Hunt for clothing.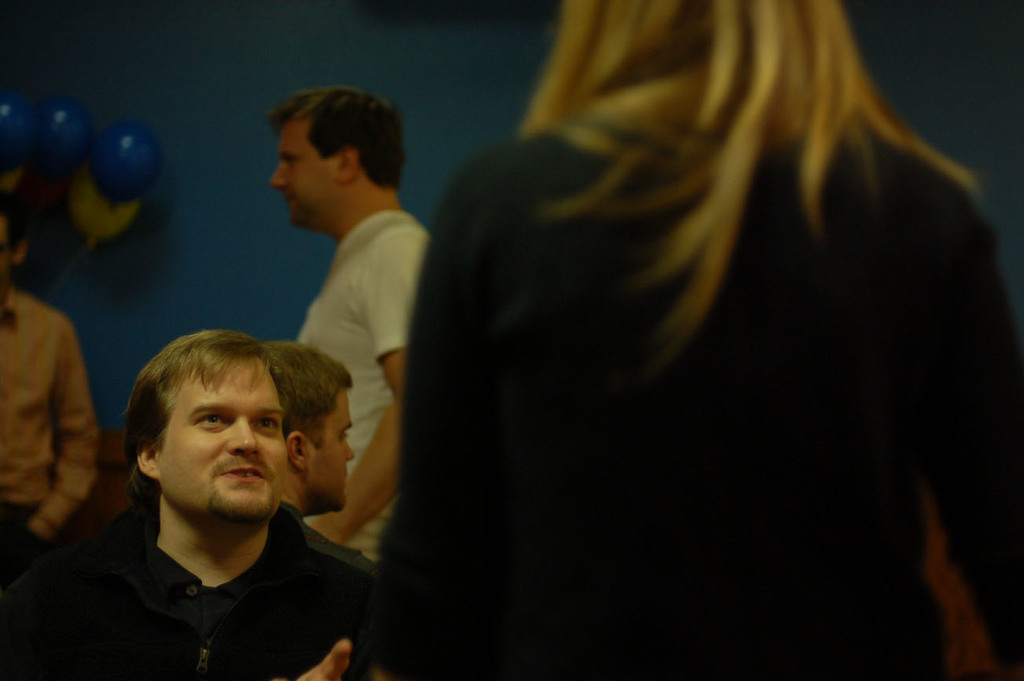
Hunted down at (x1=0, y1=289, x2=89, y2=588).
